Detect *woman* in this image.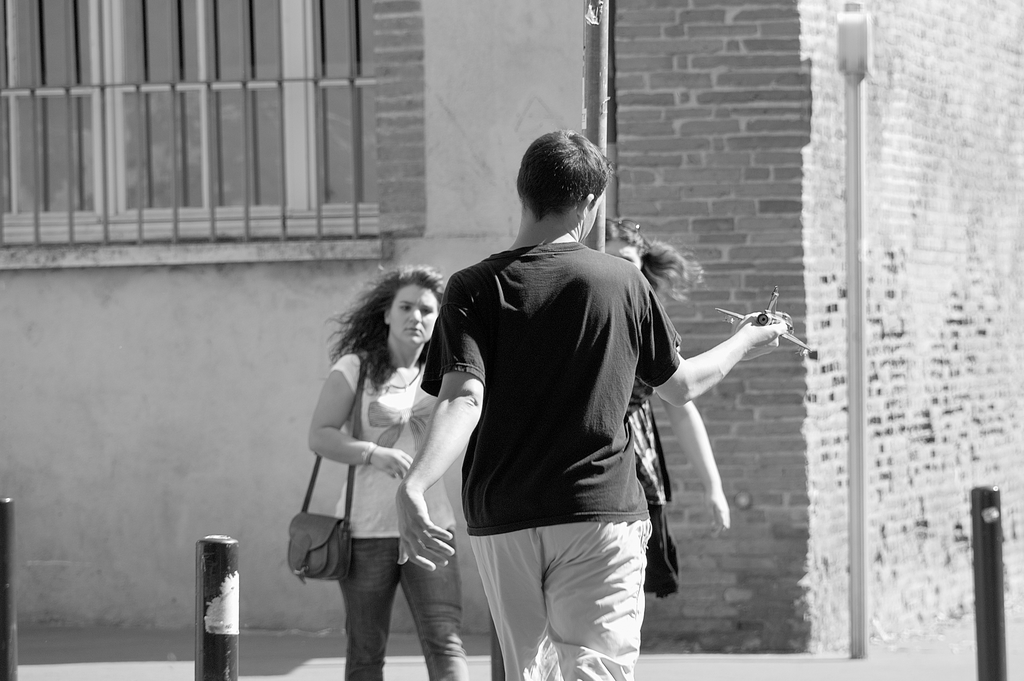
Detection: rect(480, 214, 744, 680).
